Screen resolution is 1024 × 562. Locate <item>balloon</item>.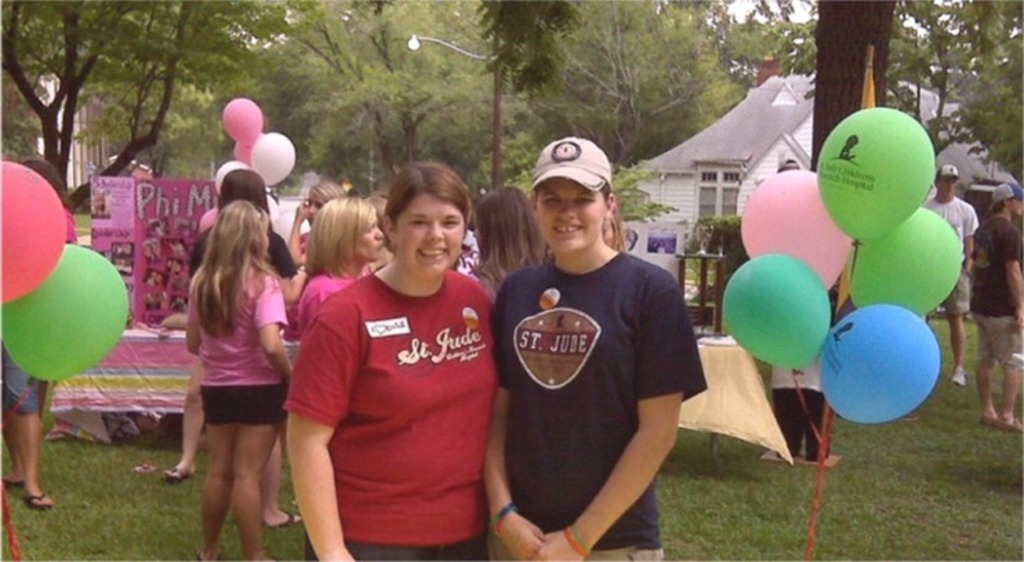
<box>817,301,938,421</box>.
